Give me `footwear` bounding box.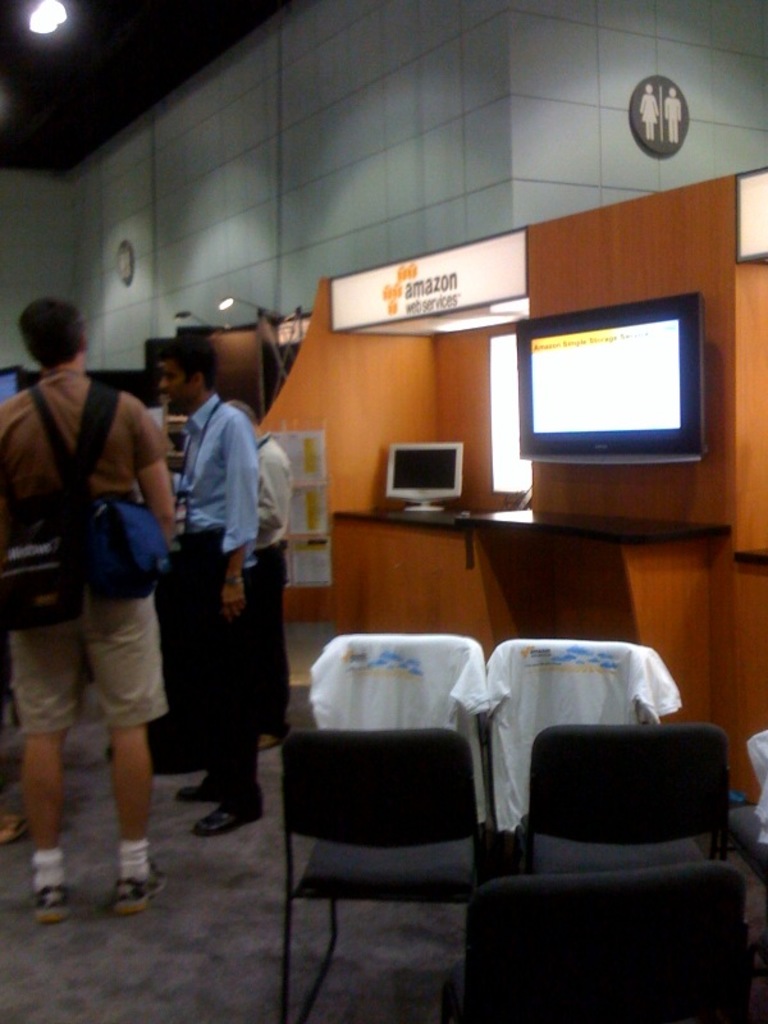
bbox(268, 727, 282, 745).
